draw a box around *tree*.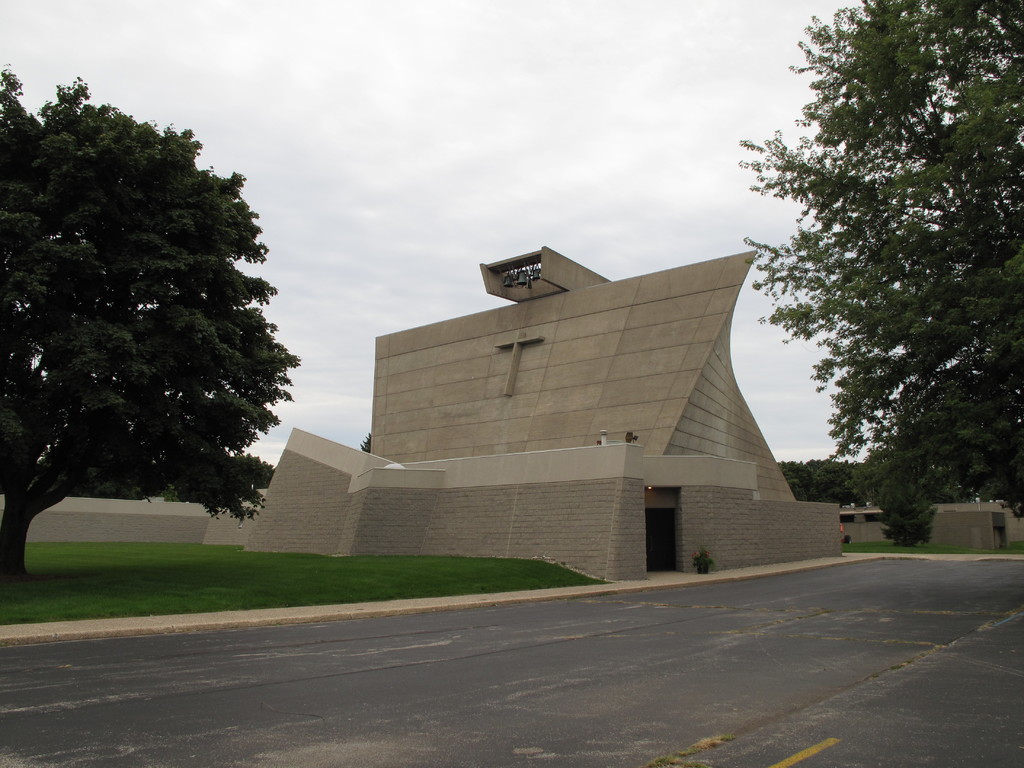
<bbox>737, 0, 1023, 543</bbox>.
